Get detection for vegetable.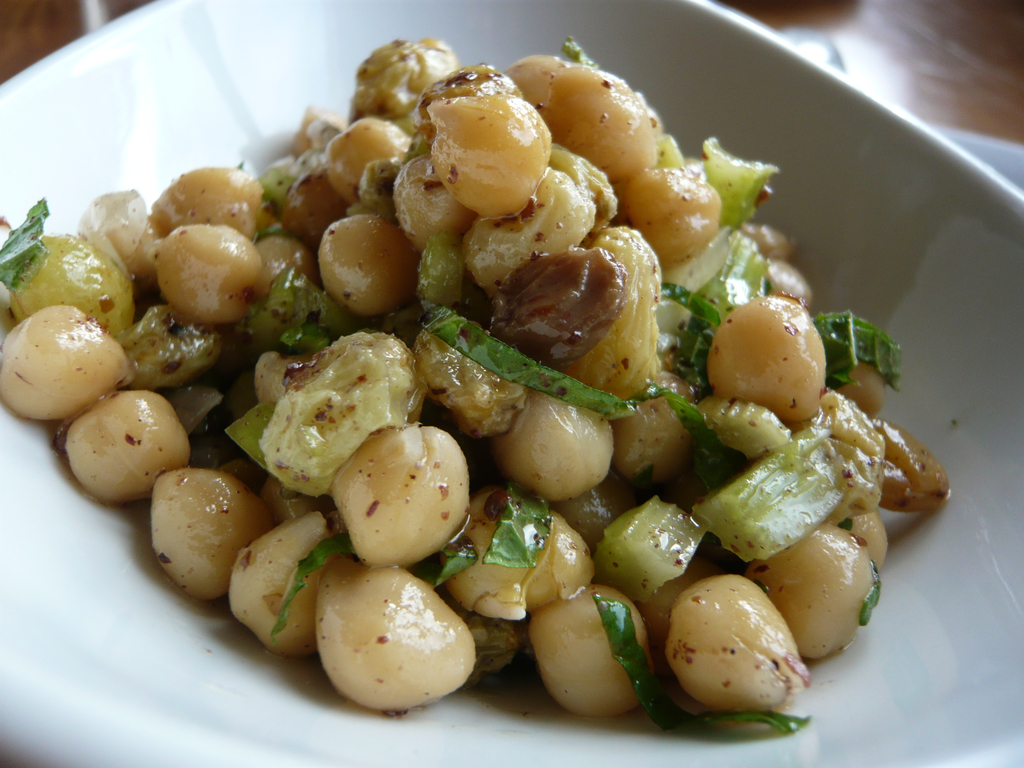
Detection: box=[819, 312, 901, 389].
